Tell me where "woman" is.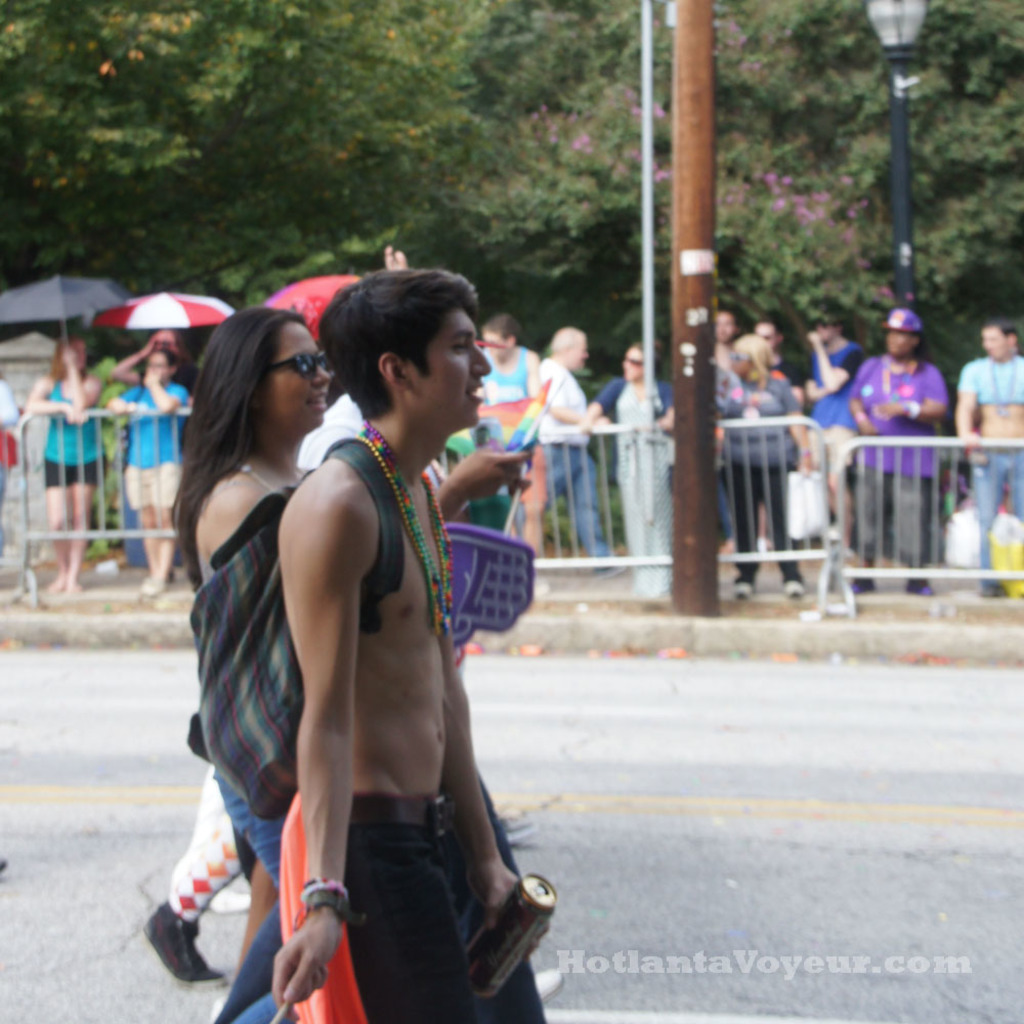
"woman" is at select_region(714, 326, 821, 599).
